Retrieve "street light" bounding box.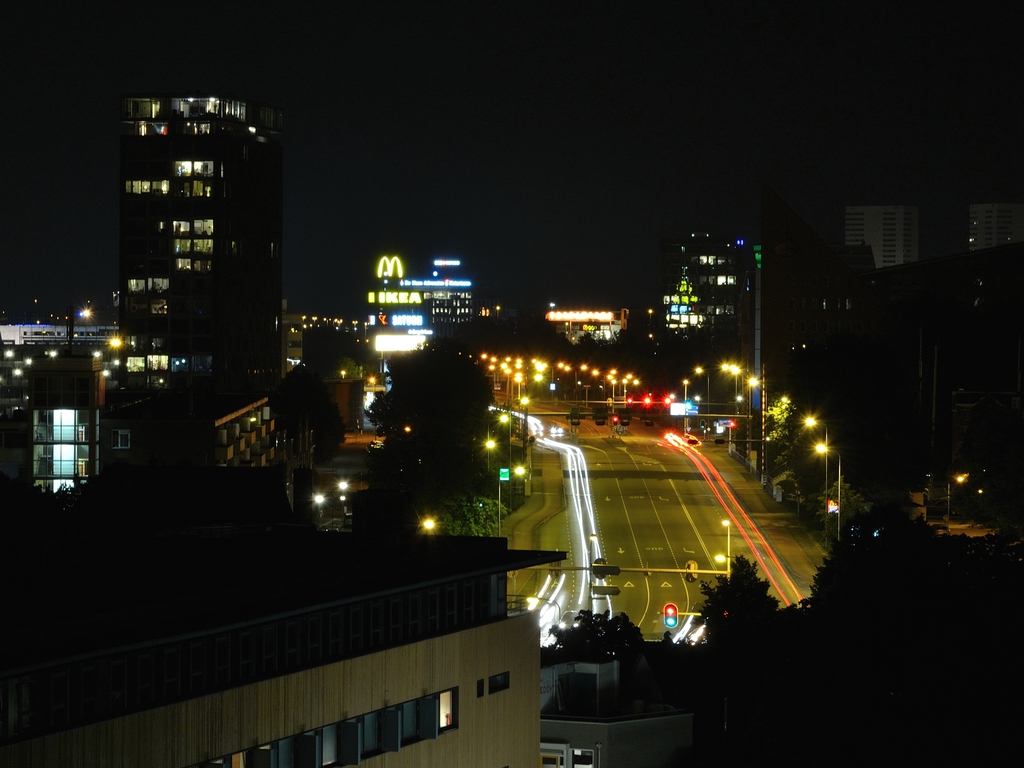
Bounding box: region(691, 367, 712, 438).
